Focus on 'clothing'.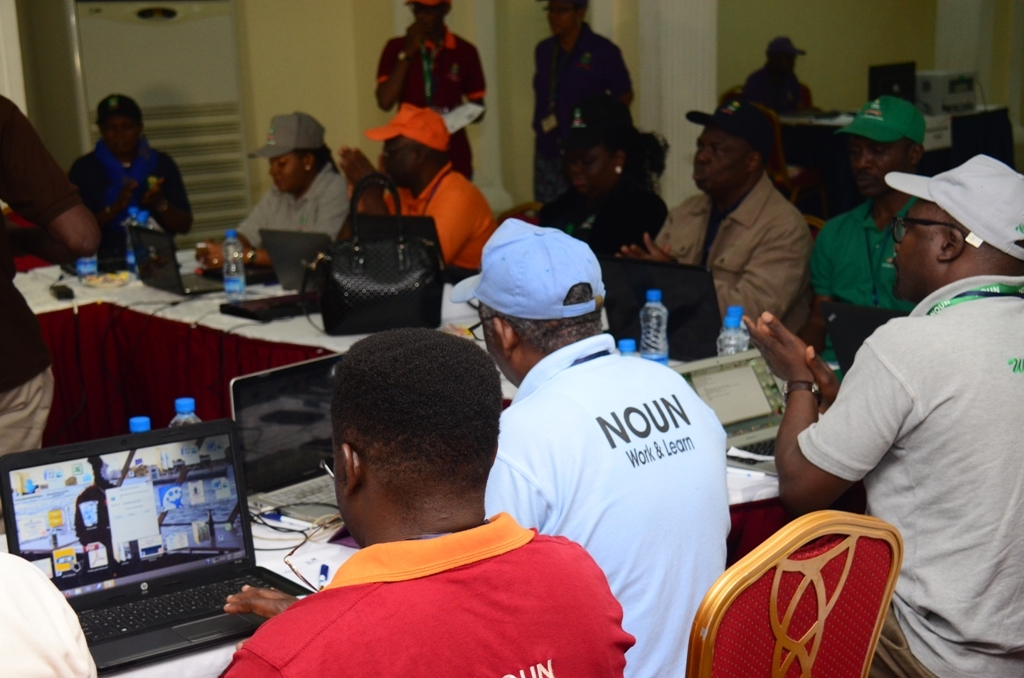
Focused at (539, 182, 676, 259).
